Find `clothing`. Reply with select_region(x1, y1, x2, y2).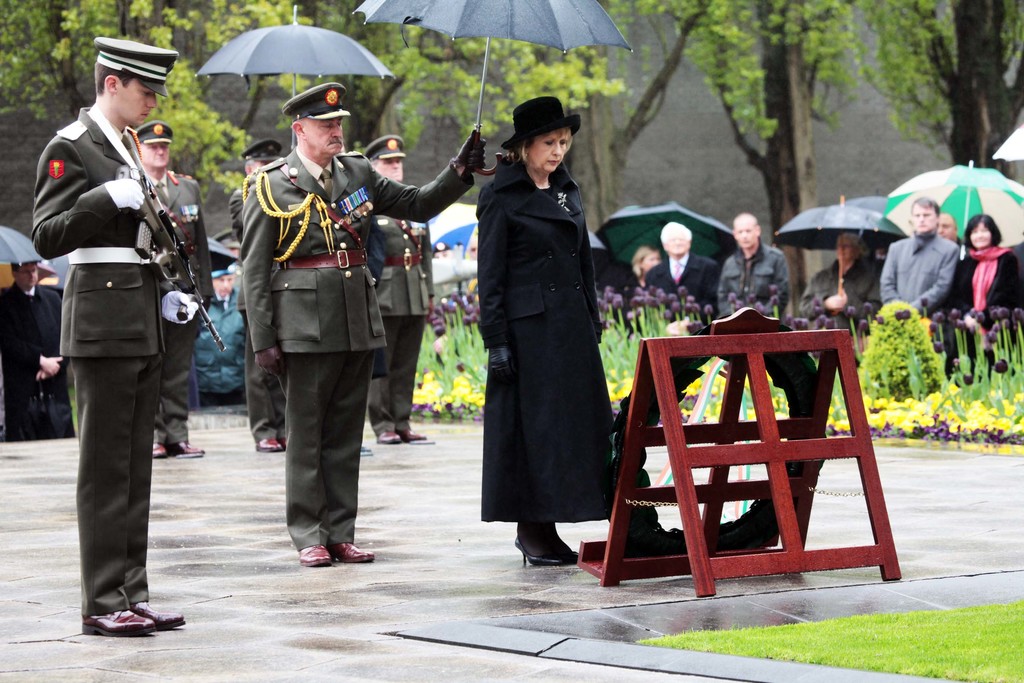
select_region(238, 156, 467, 548).
